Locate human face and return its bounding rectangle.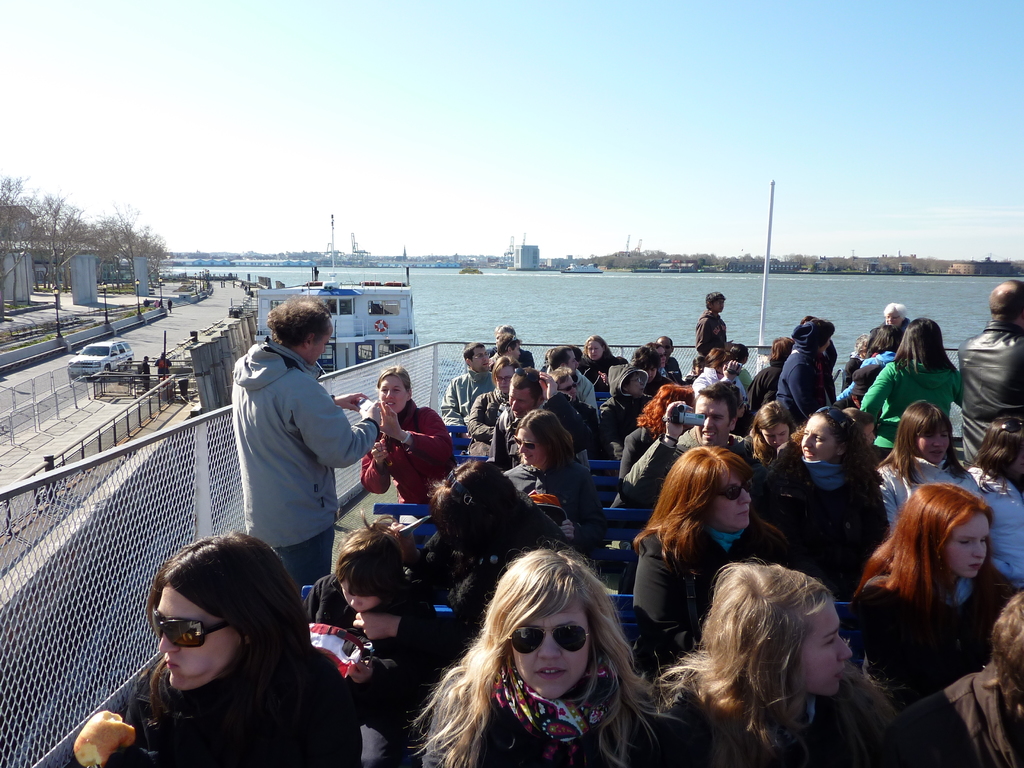
Rect(794, 599, 854, 697).
